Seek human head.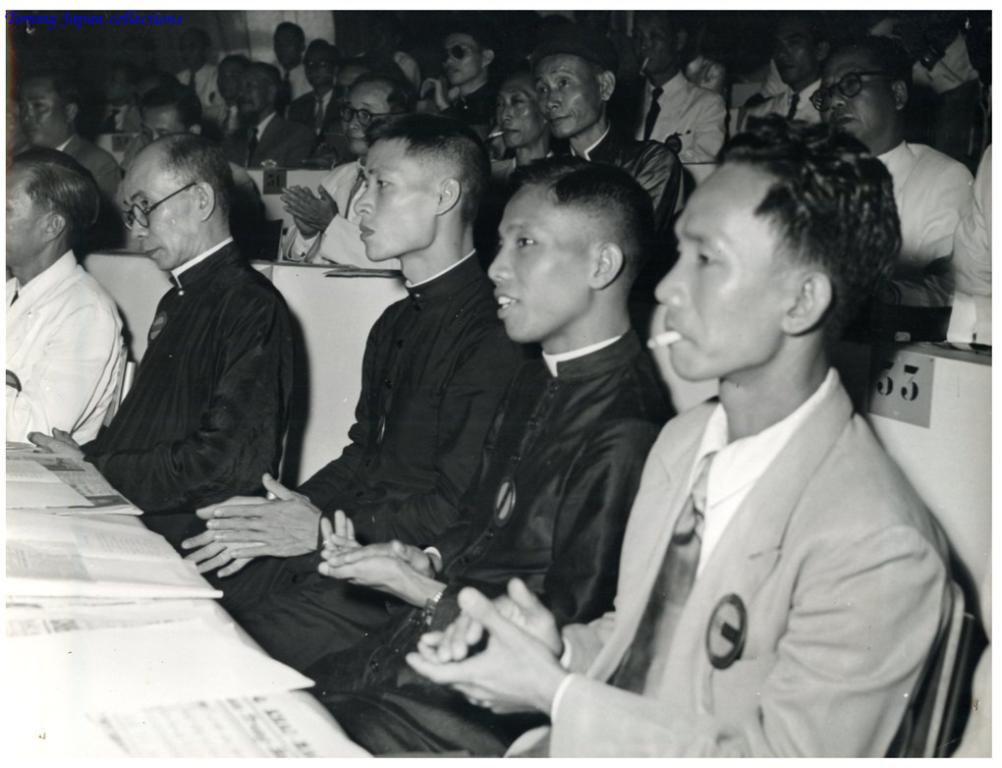
[626, 5, 688, 80].
